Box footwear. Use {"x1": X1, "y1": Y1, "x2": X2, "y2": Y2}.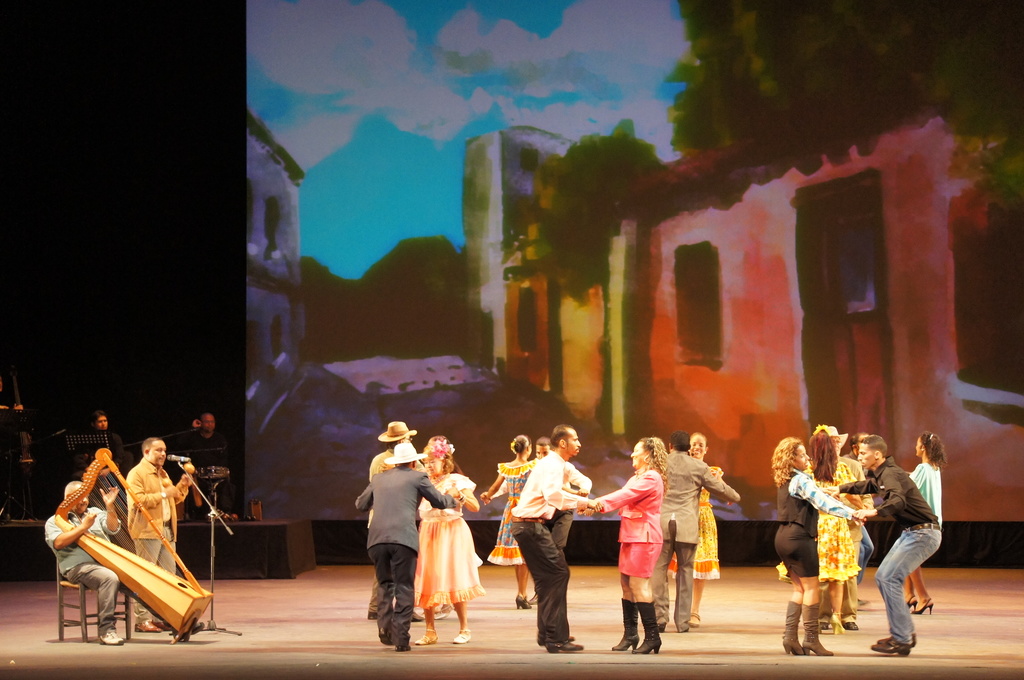
{"x1": 842, "y1": 619, "x2": 858, "y2": 629}.
